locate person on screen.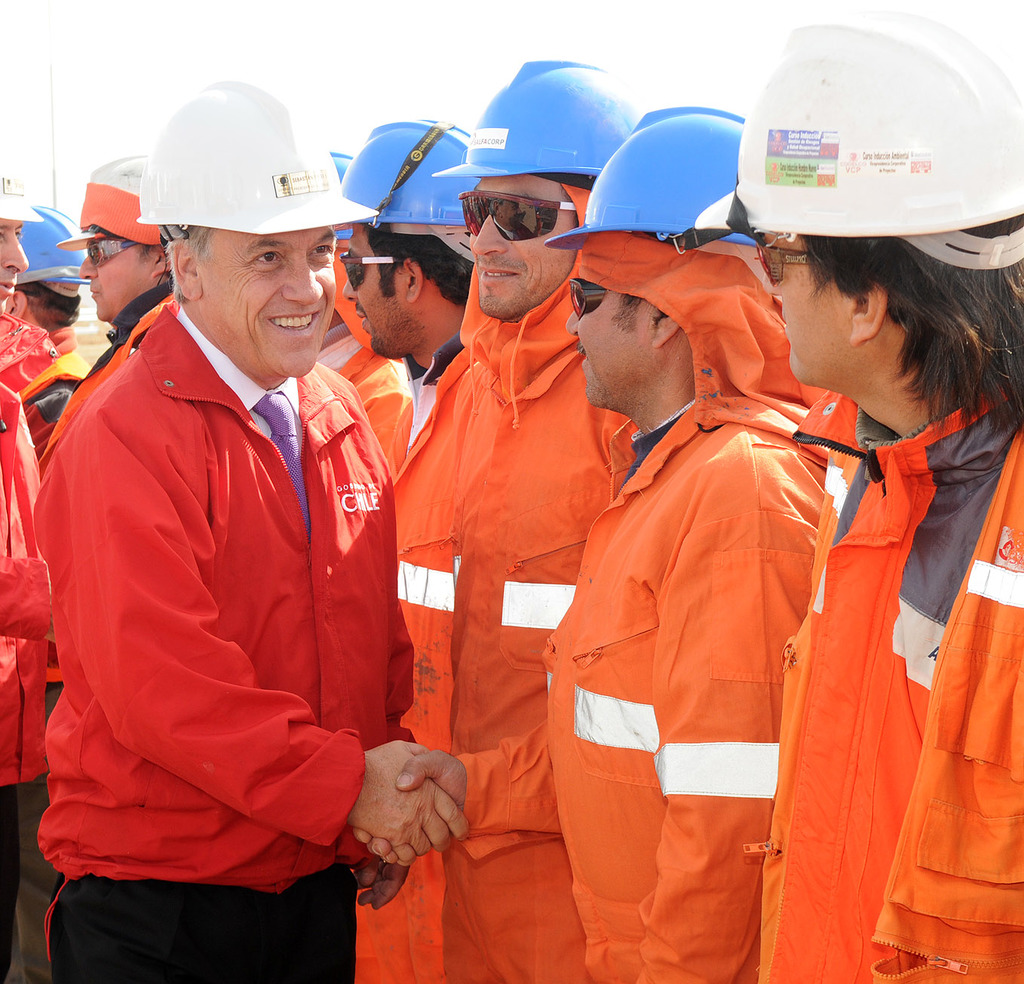
On screen at region(52, 152, 208, 369).
